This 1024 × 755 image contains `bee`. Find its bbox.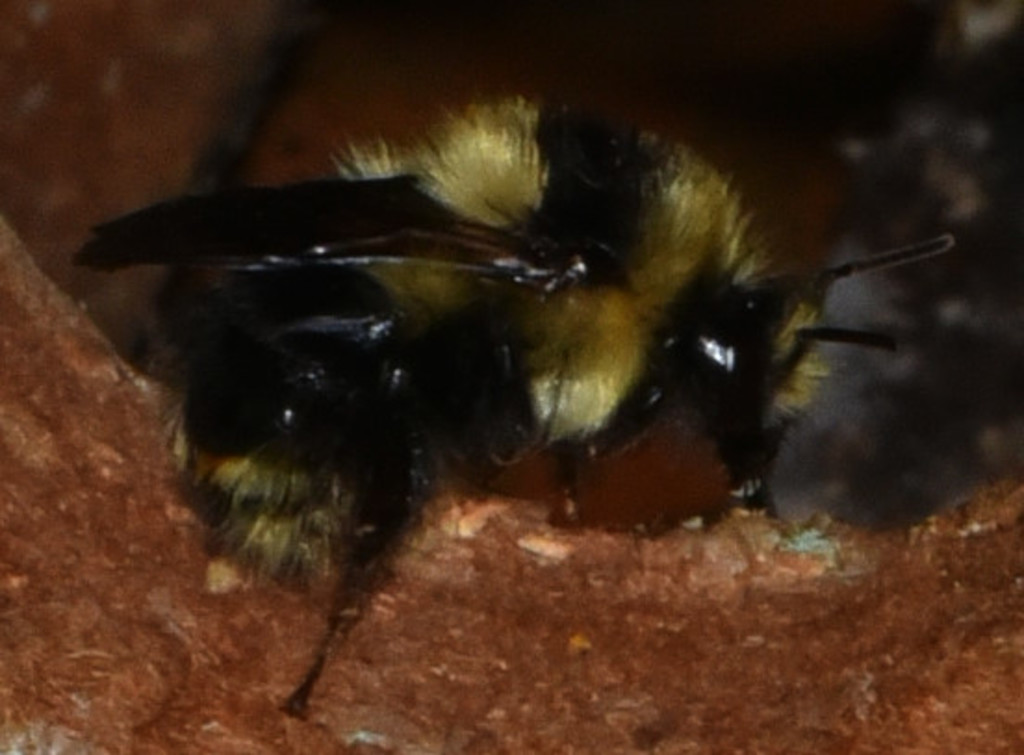
74:76:954:748.
